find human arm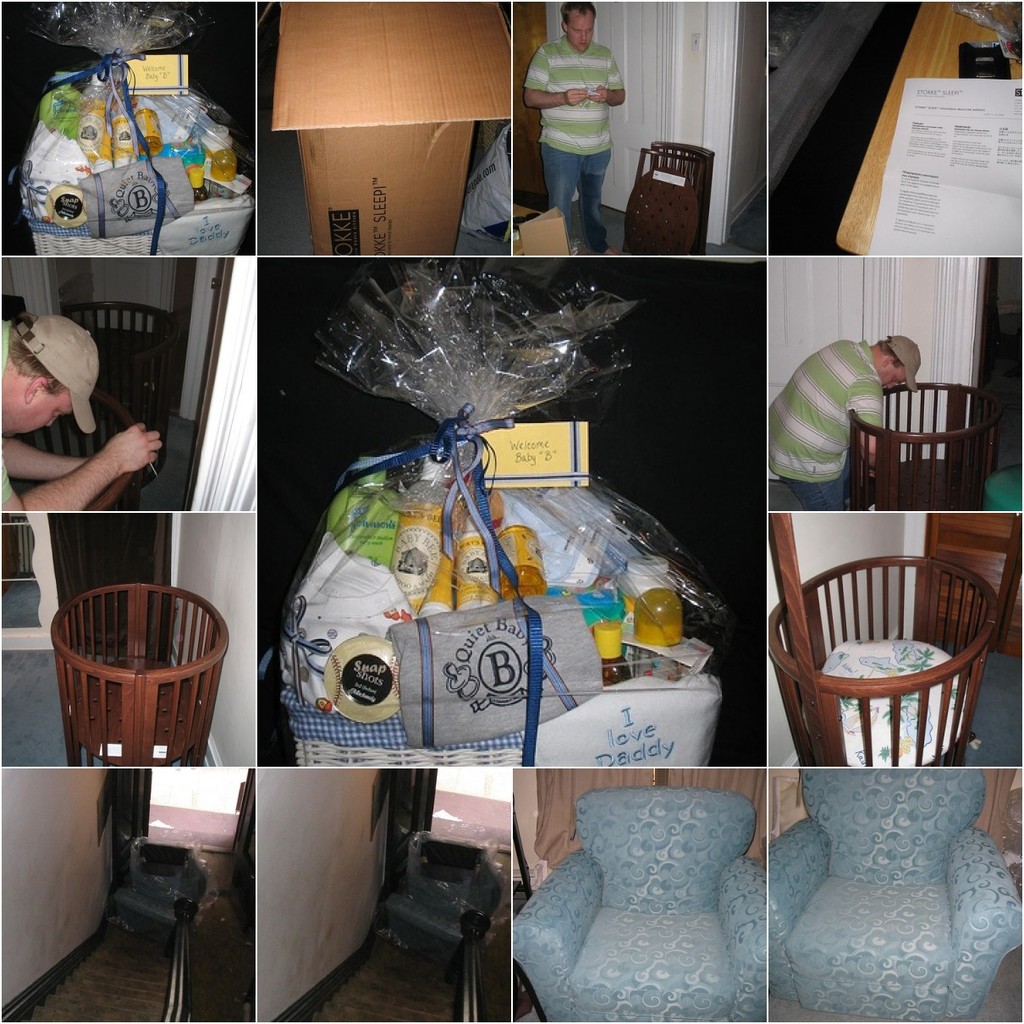
pyautogui.locateOnScreen(0, 438, 86, 474)
